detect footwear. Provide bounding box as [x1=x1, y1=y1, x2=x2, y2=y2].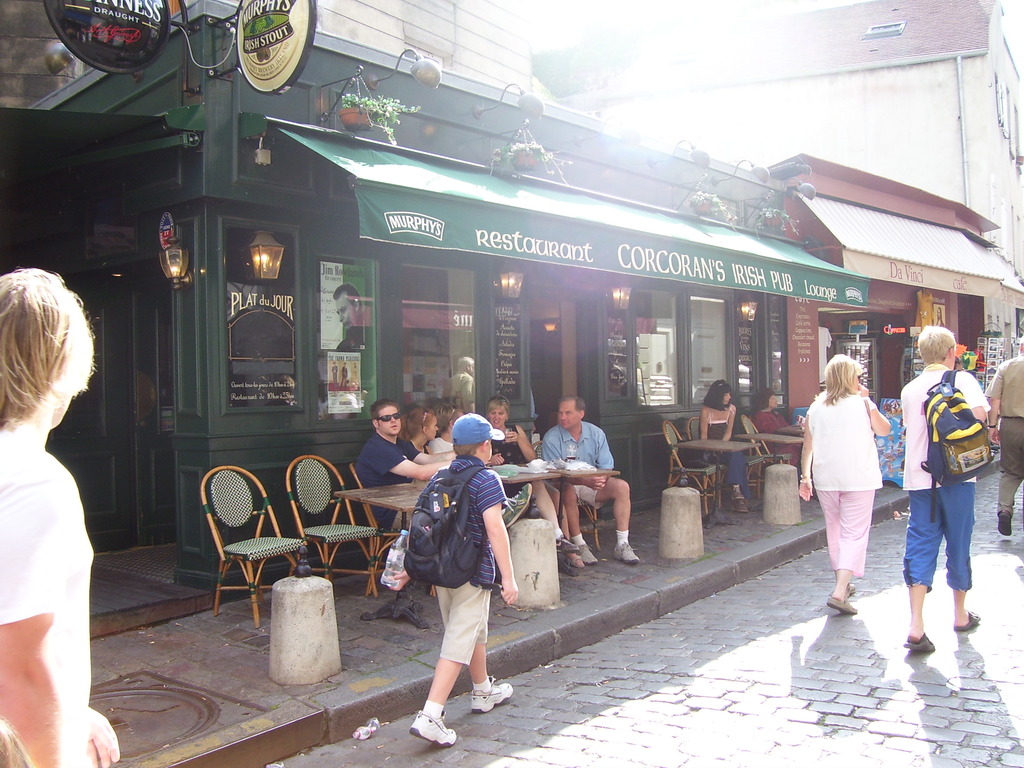
[x1=824, y1=595, x2=859, y2=616].
